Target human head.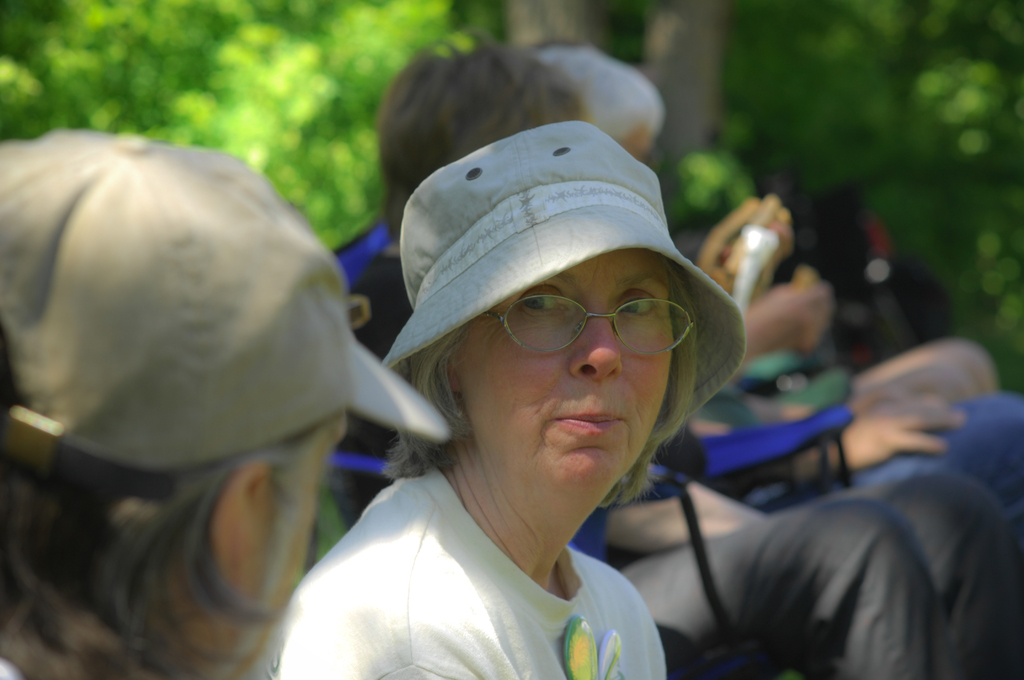
Target region: pyautogui.locateOnScreen(400, 120, 675, 509).
